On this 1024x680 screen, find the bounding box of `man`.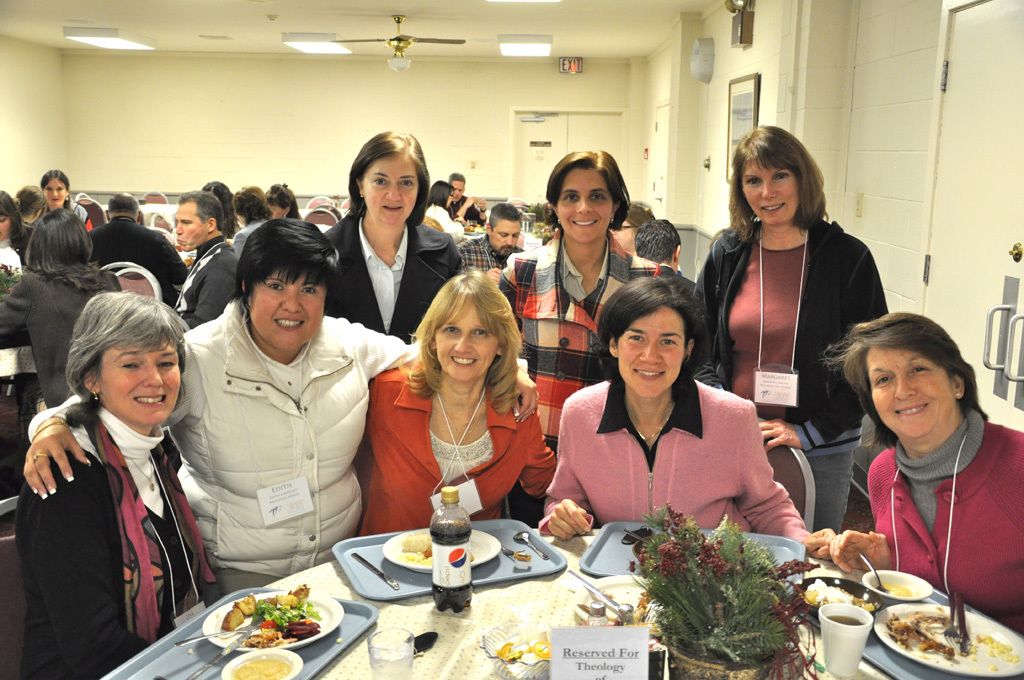
Bounding box: bbox=[638, 216, 680, 267].
